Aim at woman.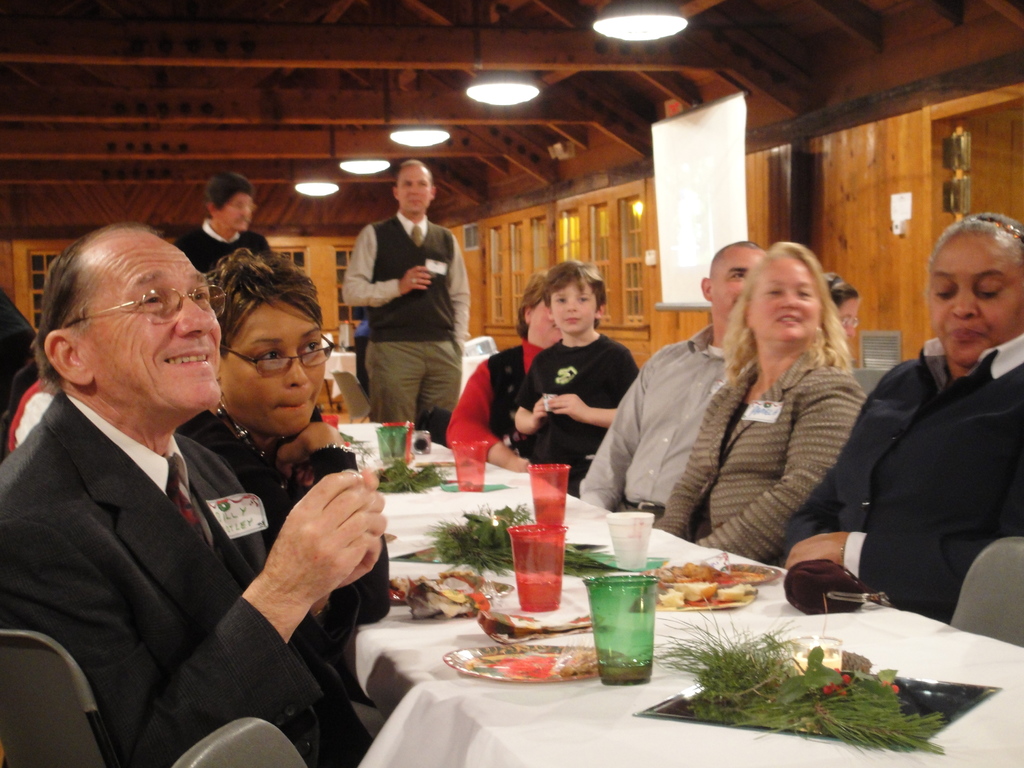
Aimed at (x1=446, y1=268, x2=565, y2=470).
